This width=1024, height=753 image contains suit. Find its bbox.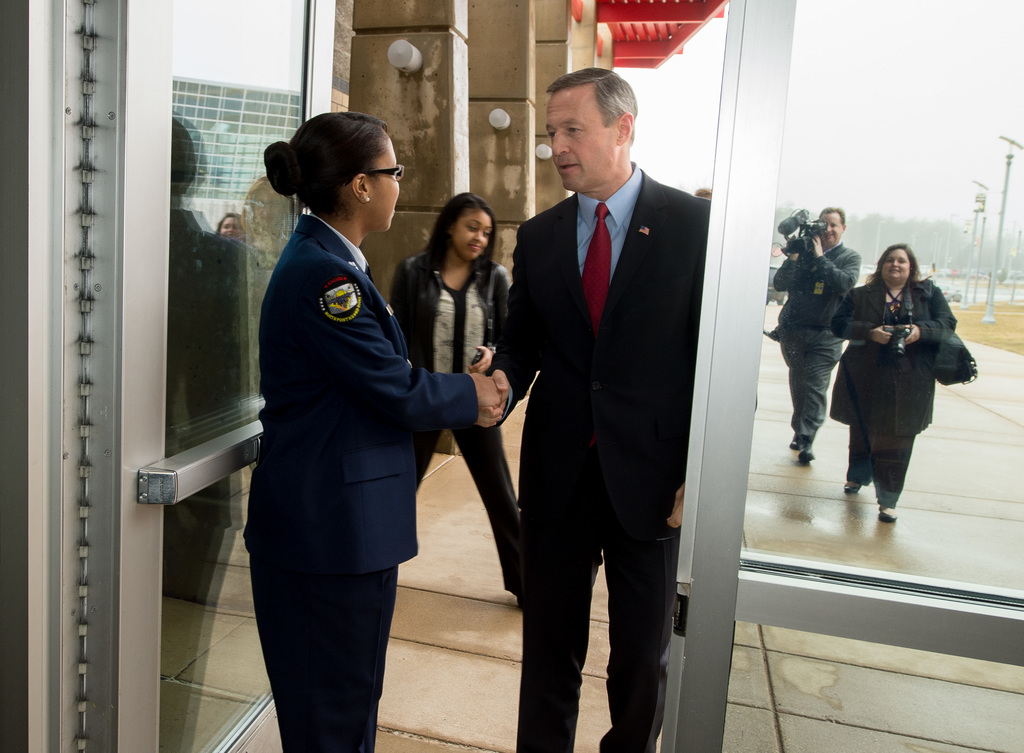
[x1=496, y1=52, x2=715, y2=747].
